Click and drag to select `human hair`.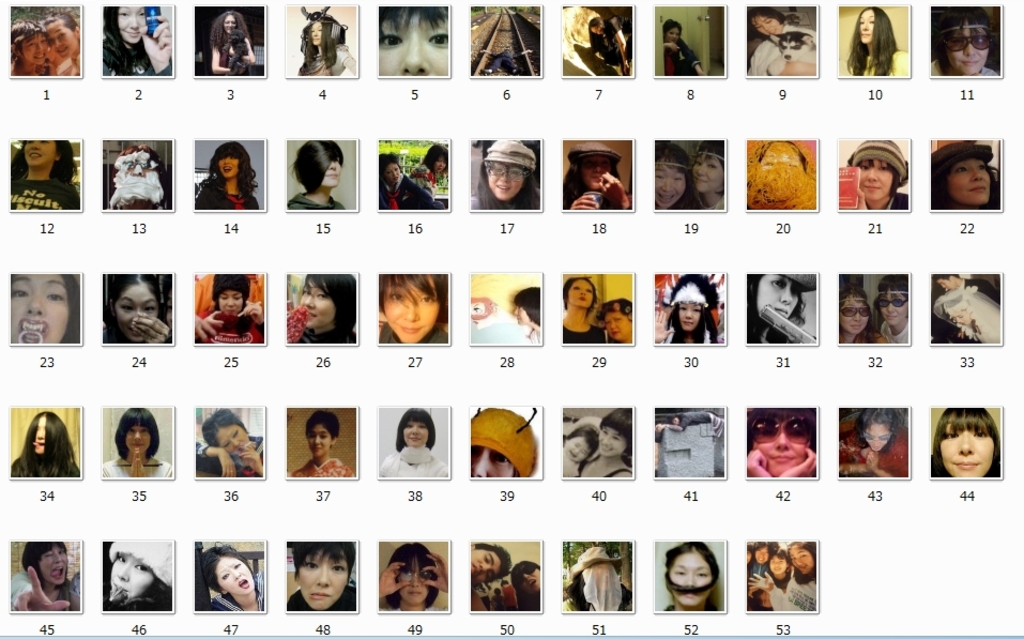
Selection: locate(561, 276, 597, 319).
